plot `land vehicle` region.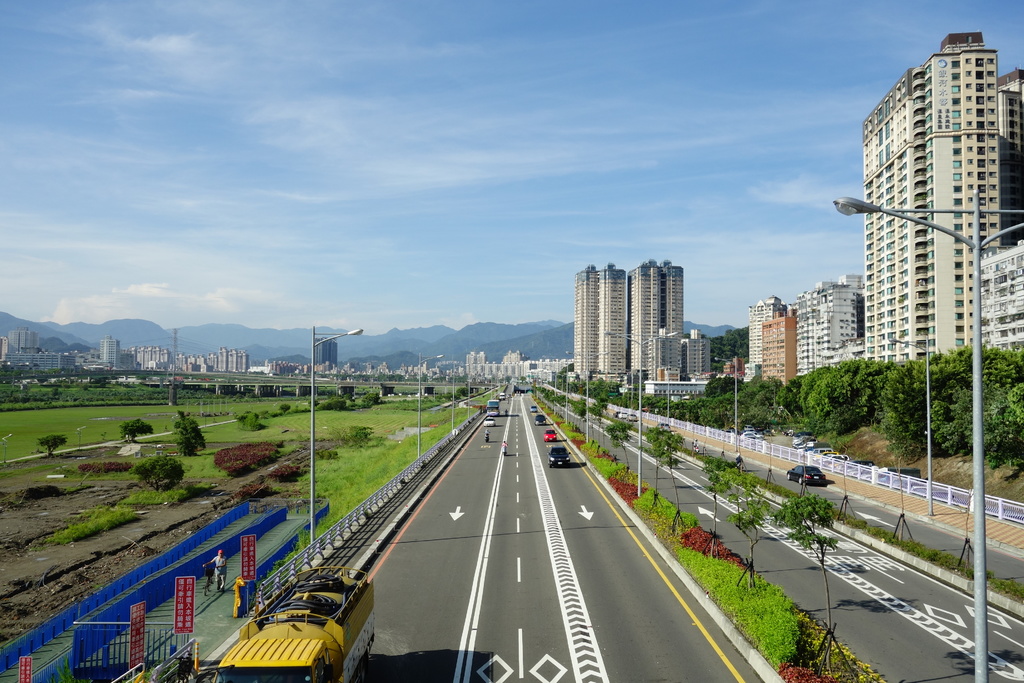
Plotted at bbox=[211, 567, 381, 682].
